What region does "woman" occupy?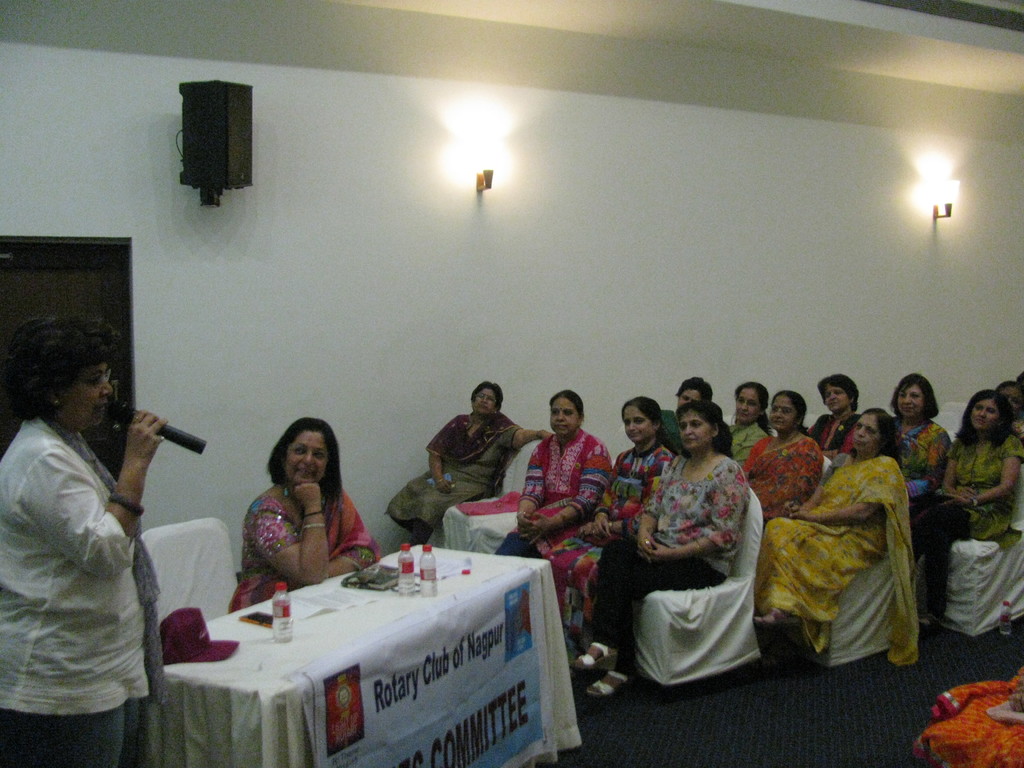
bbox(566, 401, 750, 708).
